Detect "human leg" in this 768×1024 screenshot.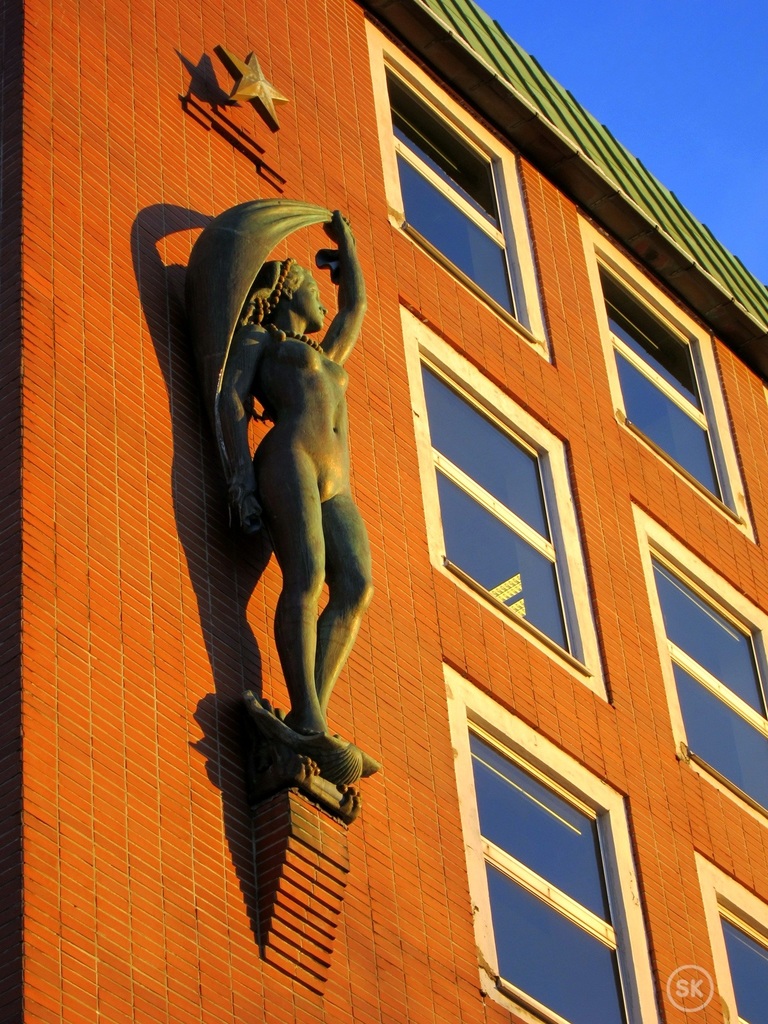
Detection: (x1=258, y1=445, x2=324, y2=783).
